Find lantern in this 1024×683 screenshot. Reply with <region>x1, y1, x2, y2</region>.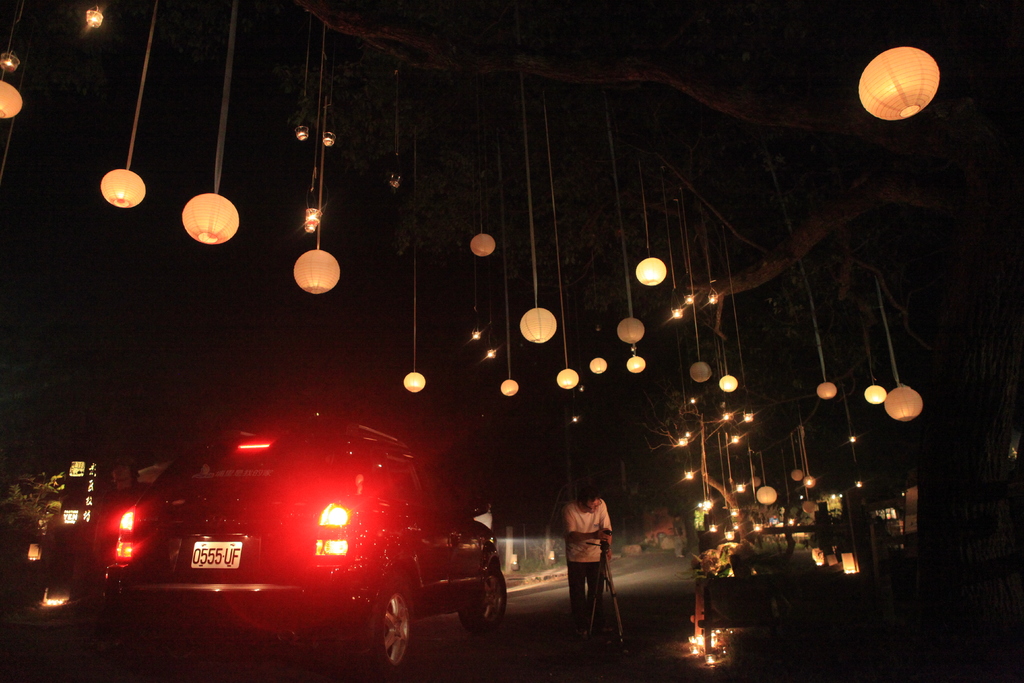
<region>637, 259, 666, 288</region>.
